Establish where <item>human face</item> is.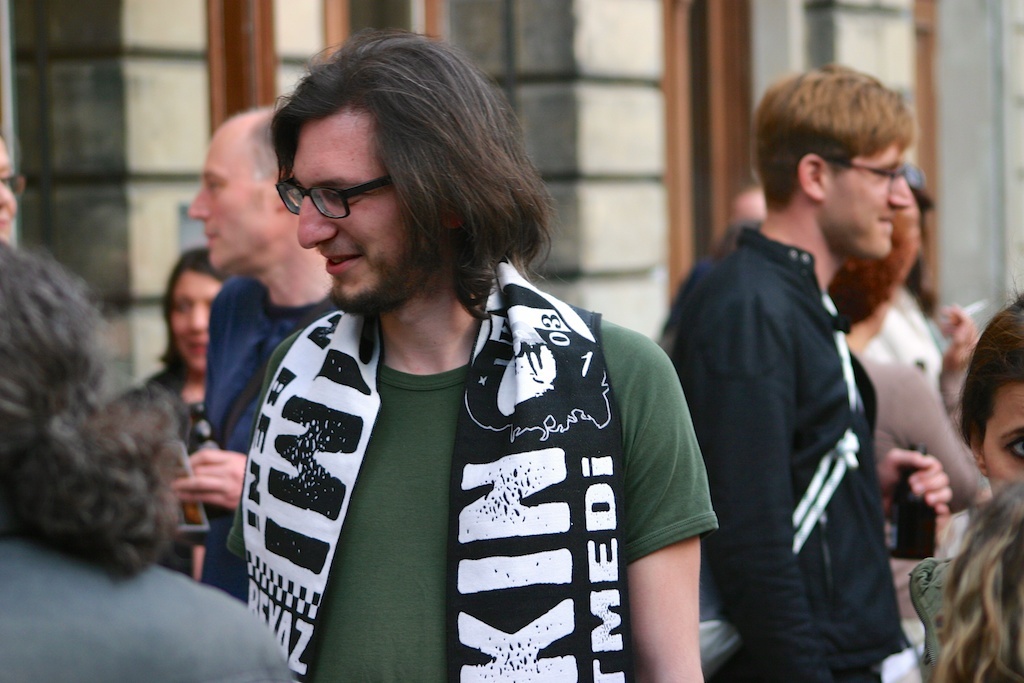
Established at bbox=[190, 131, 275, 272].
